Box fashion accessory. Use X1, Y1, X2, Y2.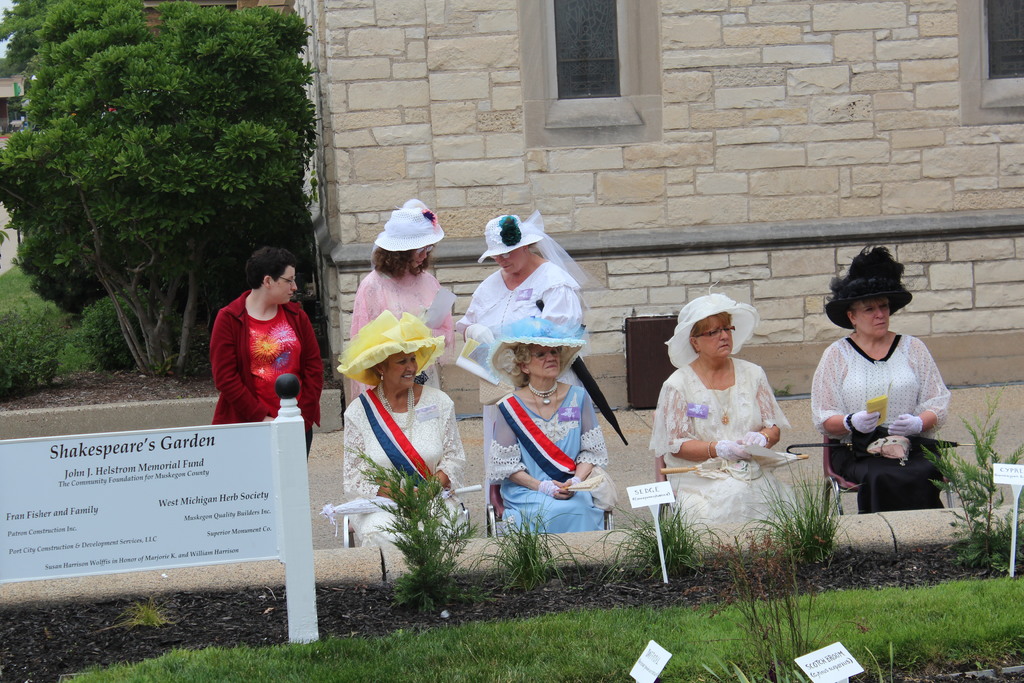
670, 289, 759, 364.
